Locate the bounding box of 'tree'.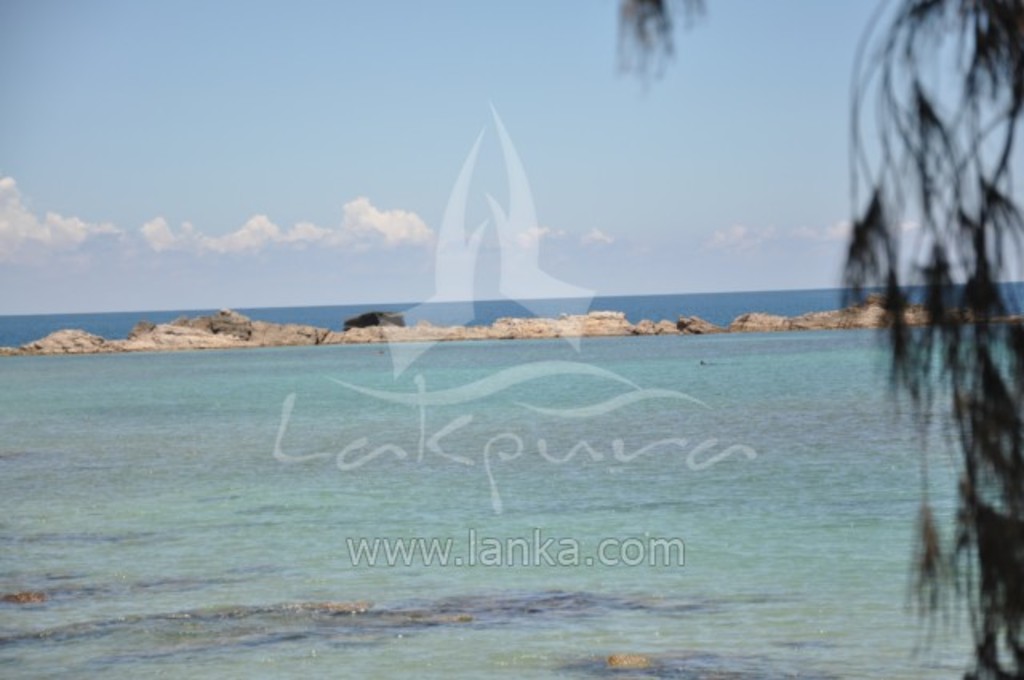
Bounding box: detection(616, 0, 1022, 678).
